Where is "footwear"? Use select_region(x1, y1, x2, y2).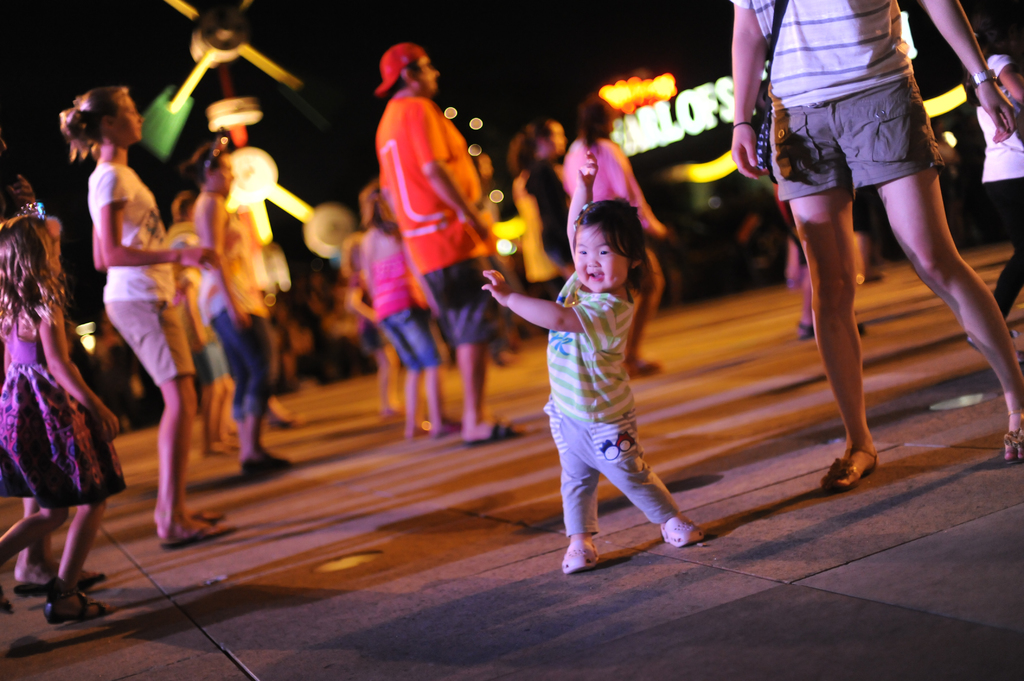
select_region(823, 447, 881, 490).
